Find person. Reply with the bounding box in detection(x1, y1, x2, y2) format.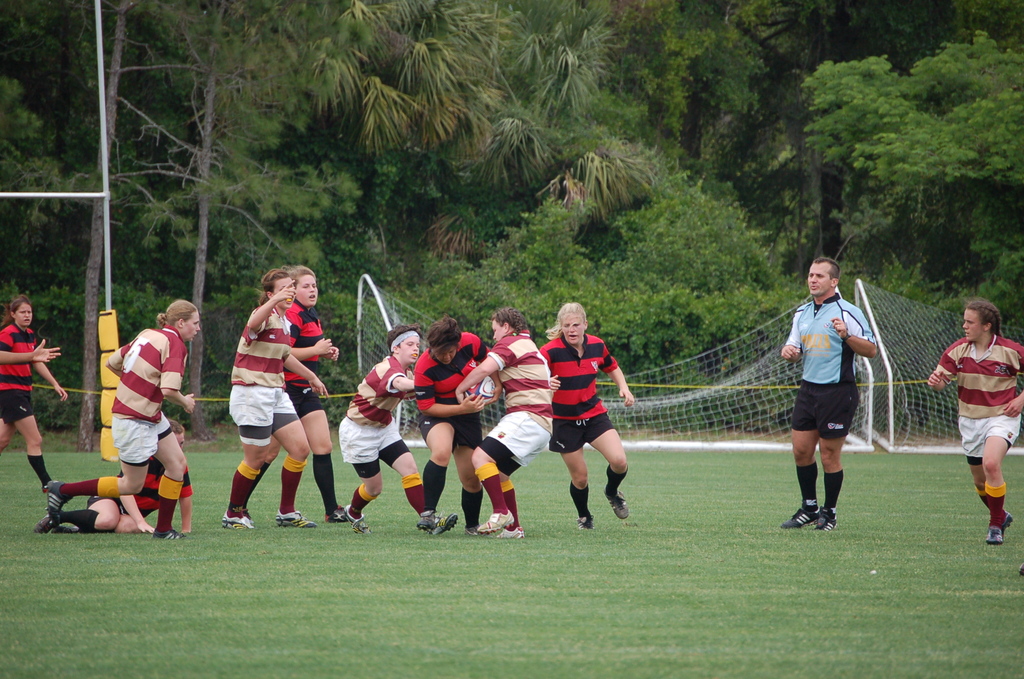
detection(412, 318, 504, 543).
